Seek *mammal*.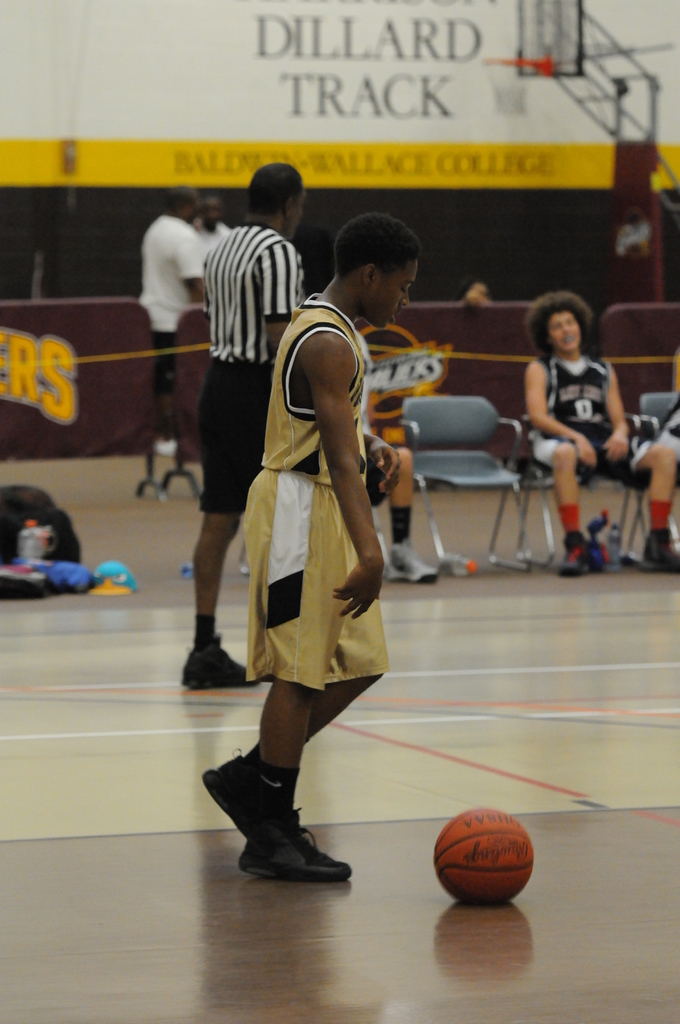
left=361, top=442, right=442, bottom=588.
